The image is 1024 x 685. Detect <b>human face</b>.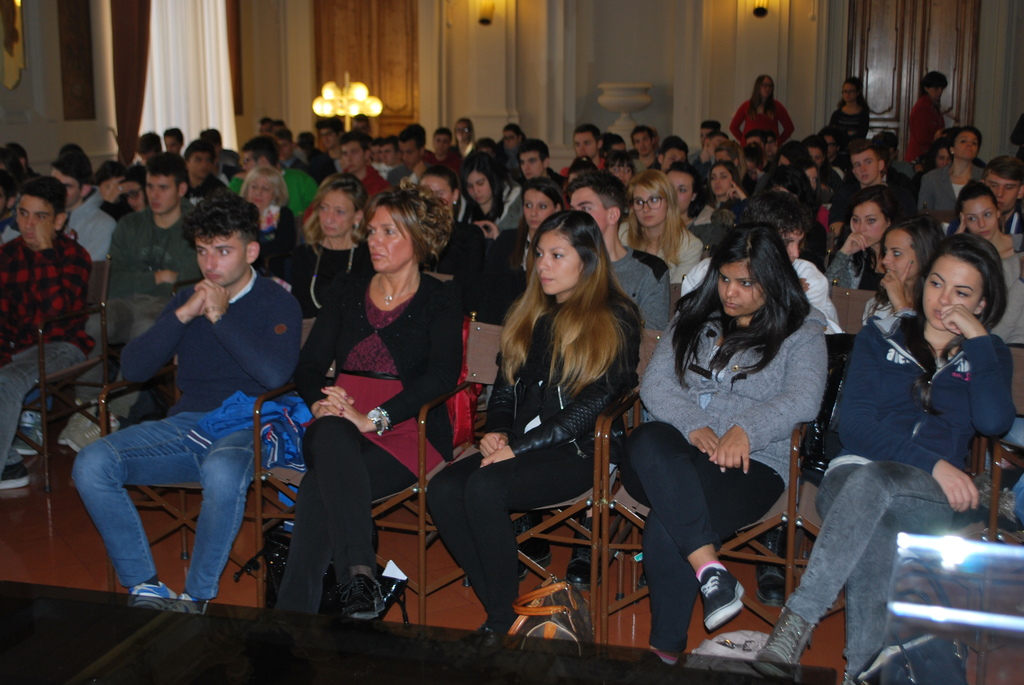
Detection: 365:203:412:272.
